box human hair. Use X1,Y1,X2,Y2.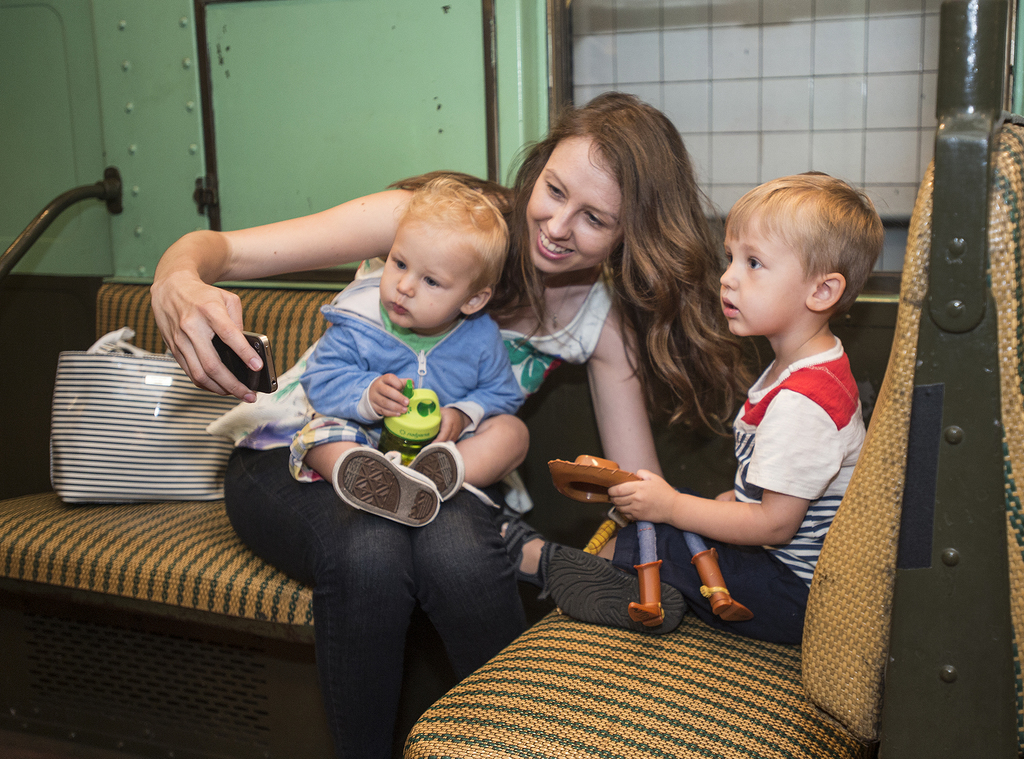
394,172,510,296.
